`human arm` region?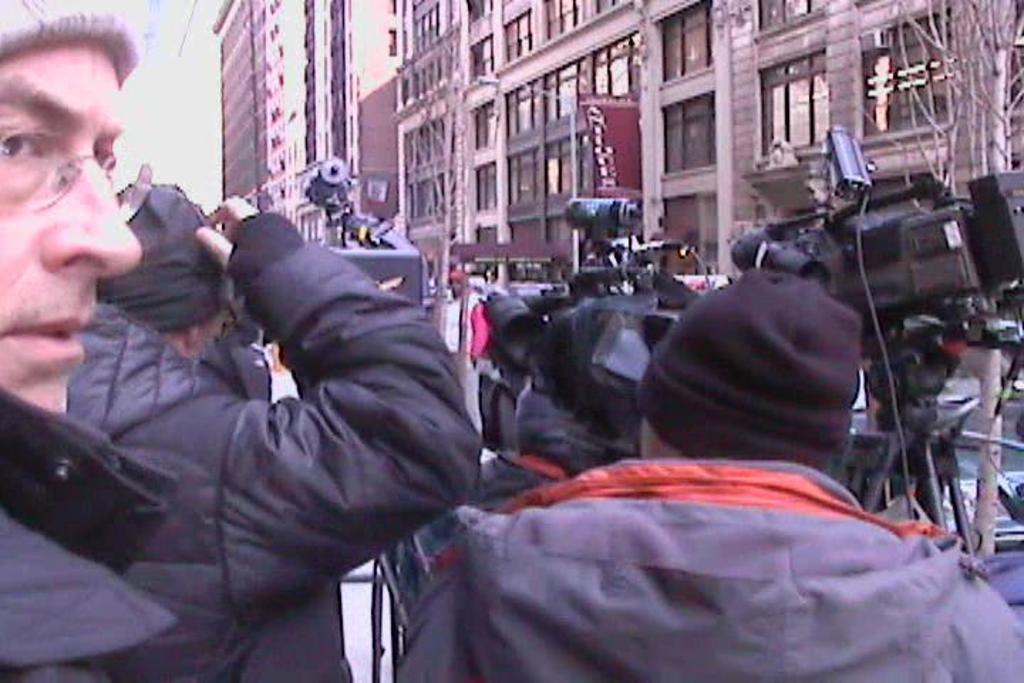
(90, 290, 457, 618)
